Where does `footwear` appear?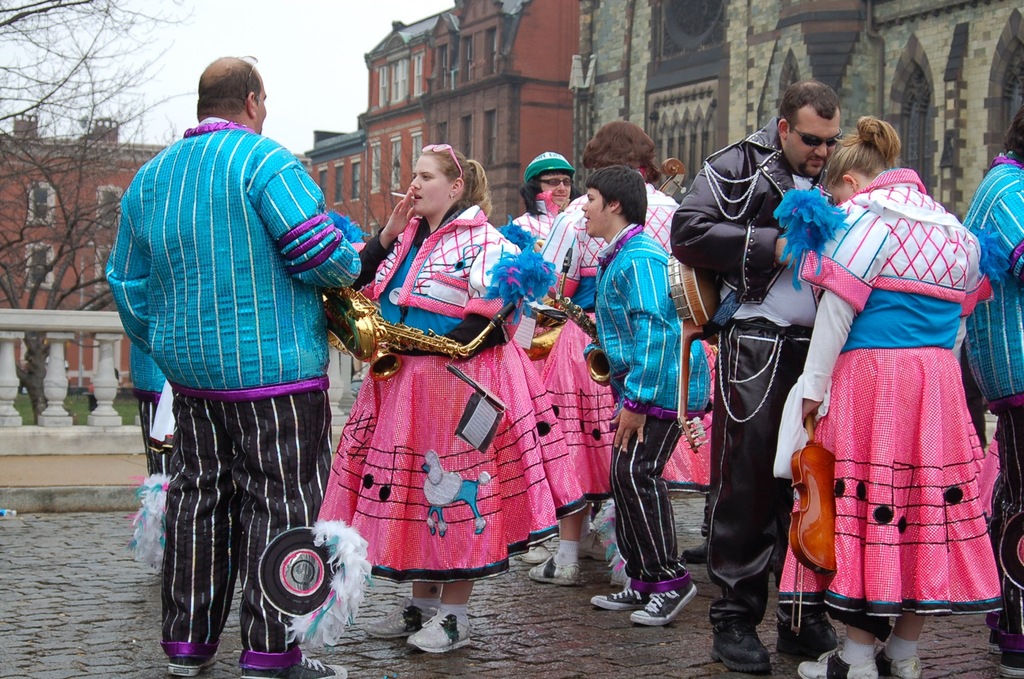
Appears at left=166, top=650, right=221, bottom=678.
